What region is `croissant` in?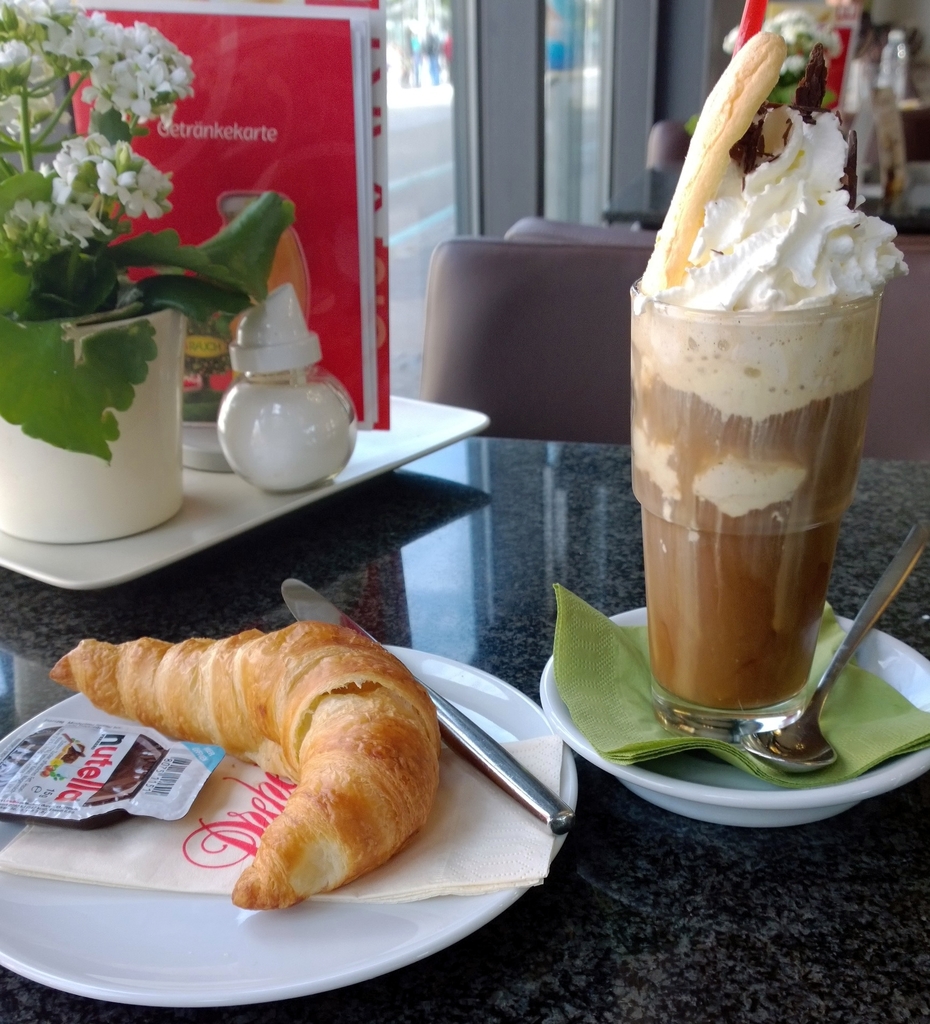
[x1=52, y1=615, x2=444, y2=914].
